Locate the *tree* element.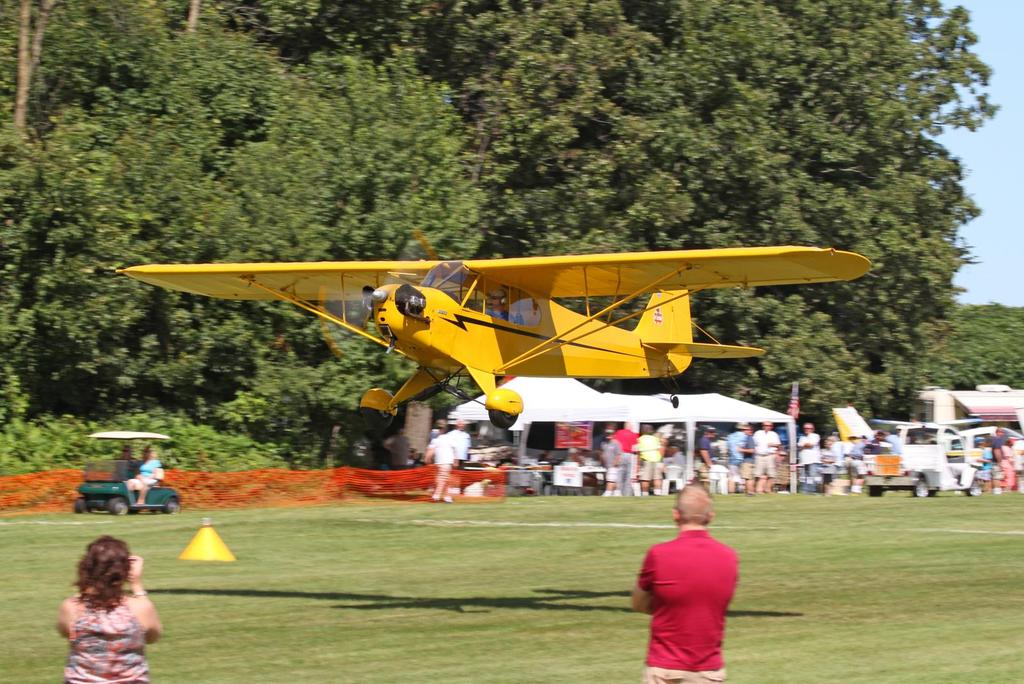
Element bbox: pyautogui.locateOnScreen(953, 300, 1023, 391).
